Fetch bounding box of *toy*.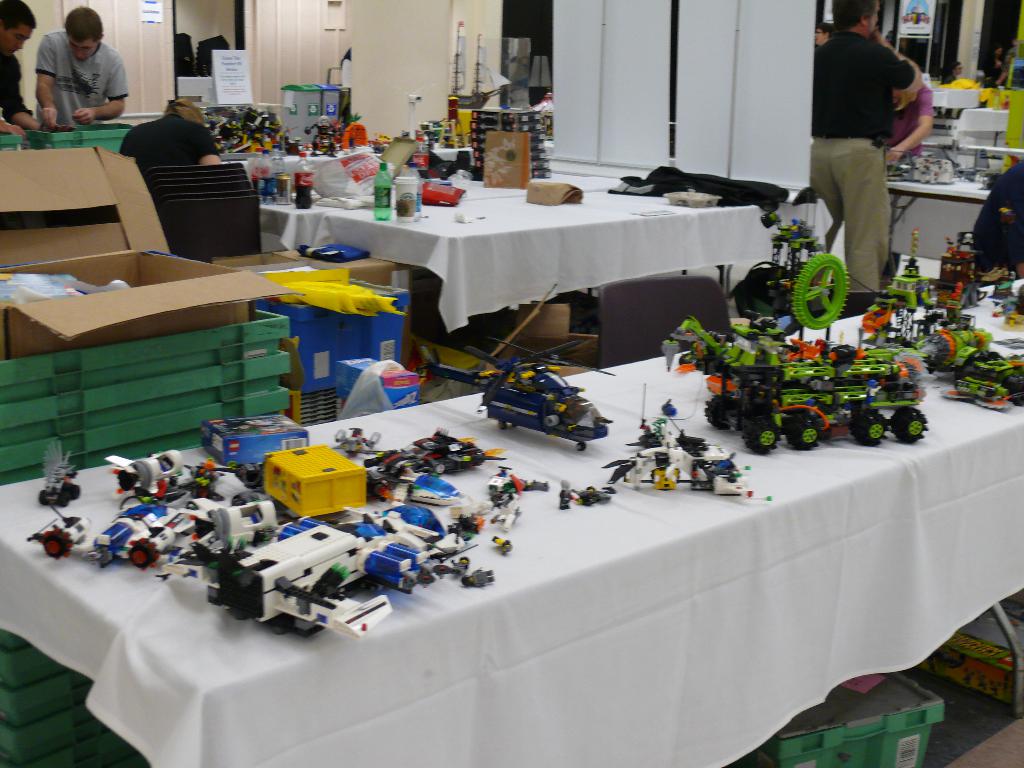
Bbox: 936 236 986 310.
